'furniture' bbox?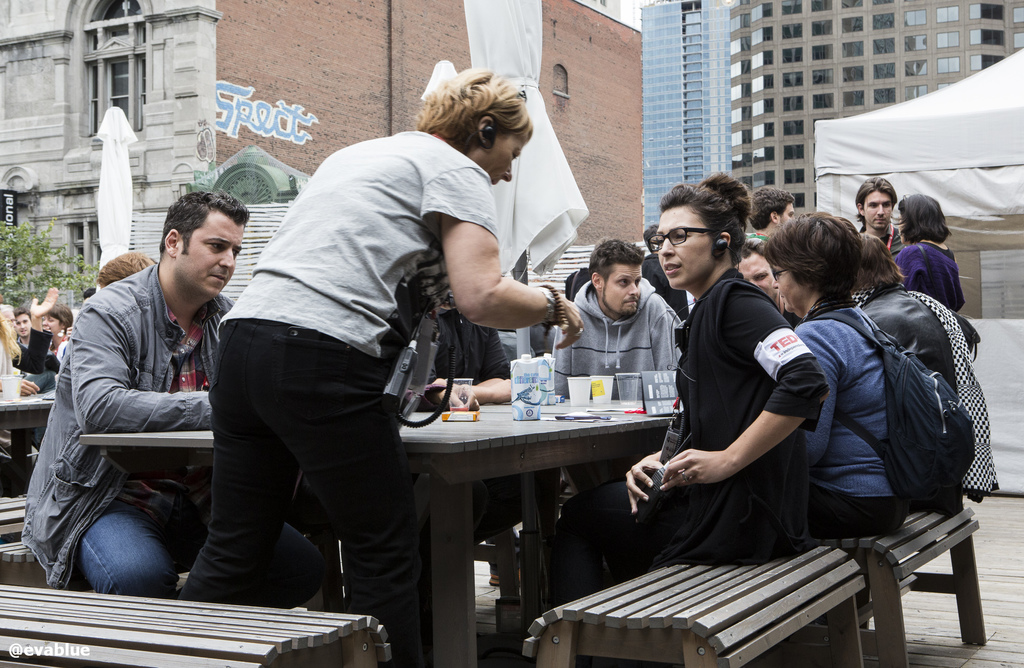
<bbox>0, 391, 60, 541</bbox>
